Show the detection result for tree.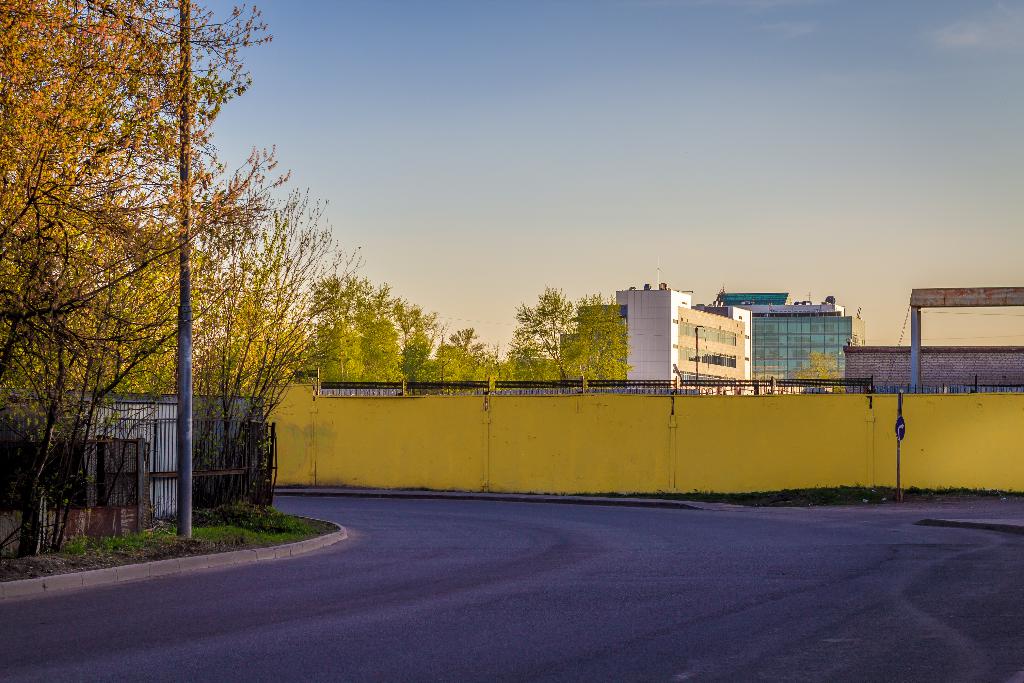
[789, 348, 849, 393].
